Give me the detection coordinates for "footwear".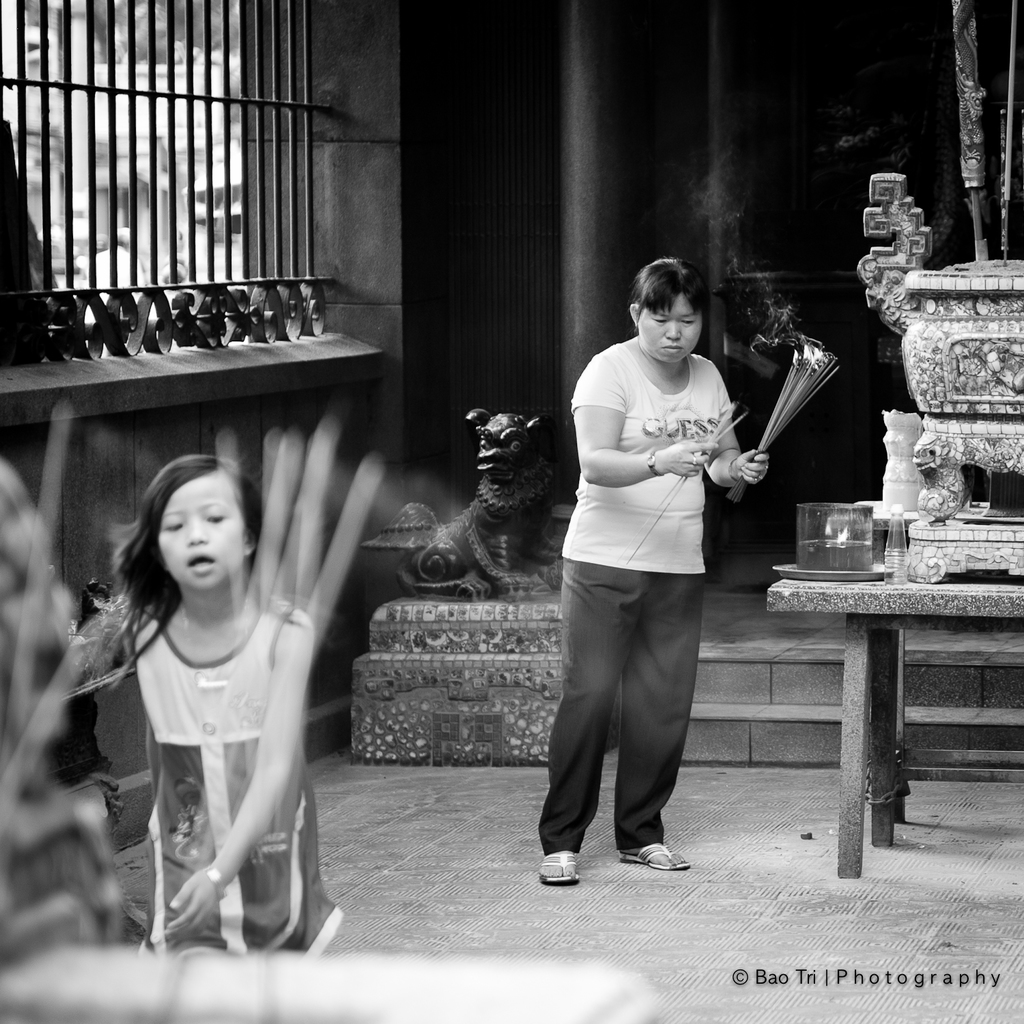
{"left": 618, "top": 849, "right": 690, "bottom": 870}.
